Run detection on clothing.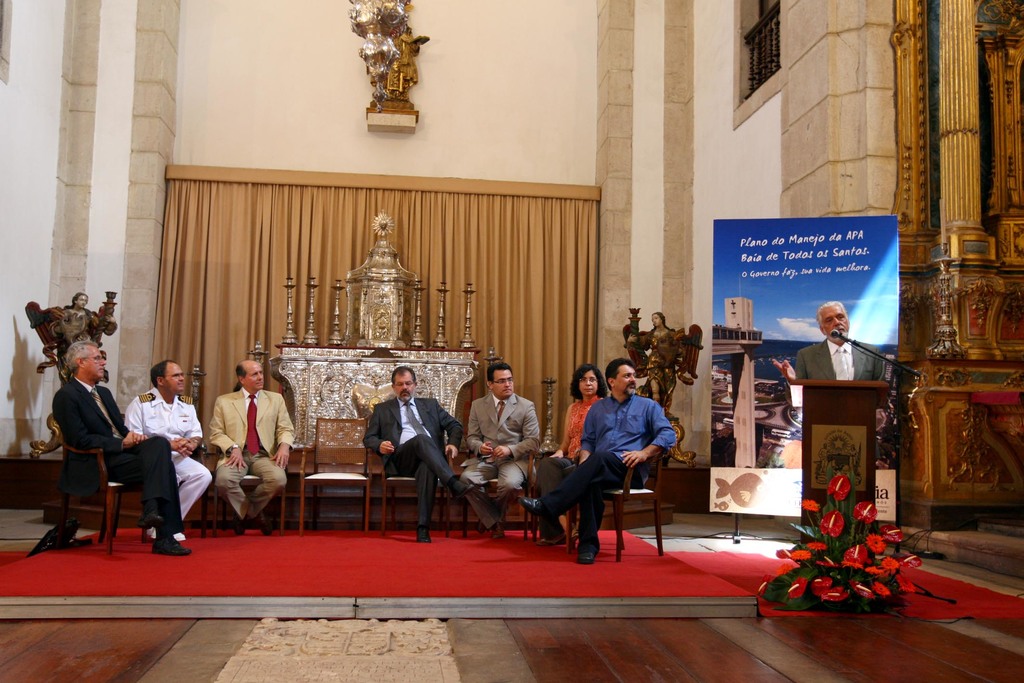
Result: 201,360,286,531.
